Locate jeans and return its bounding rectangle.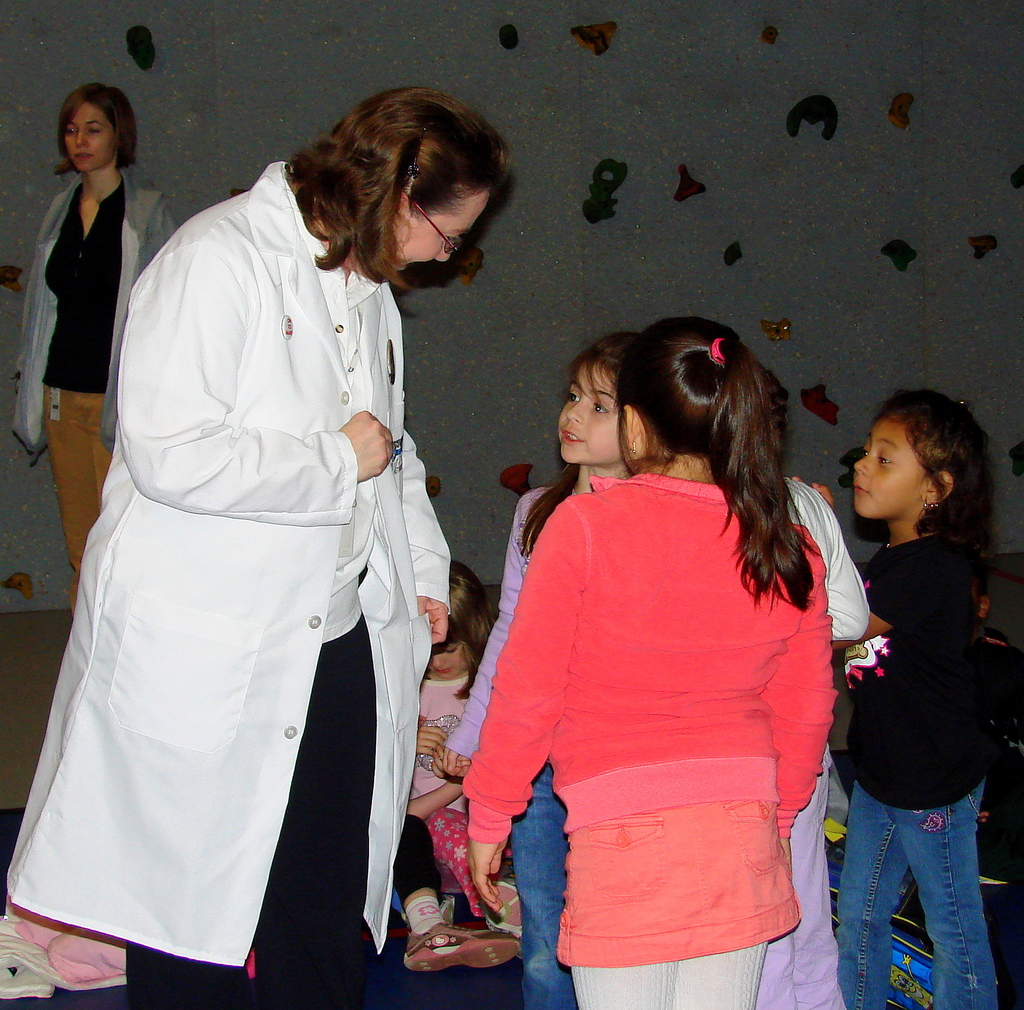
box(33, 391, 118, 573).
